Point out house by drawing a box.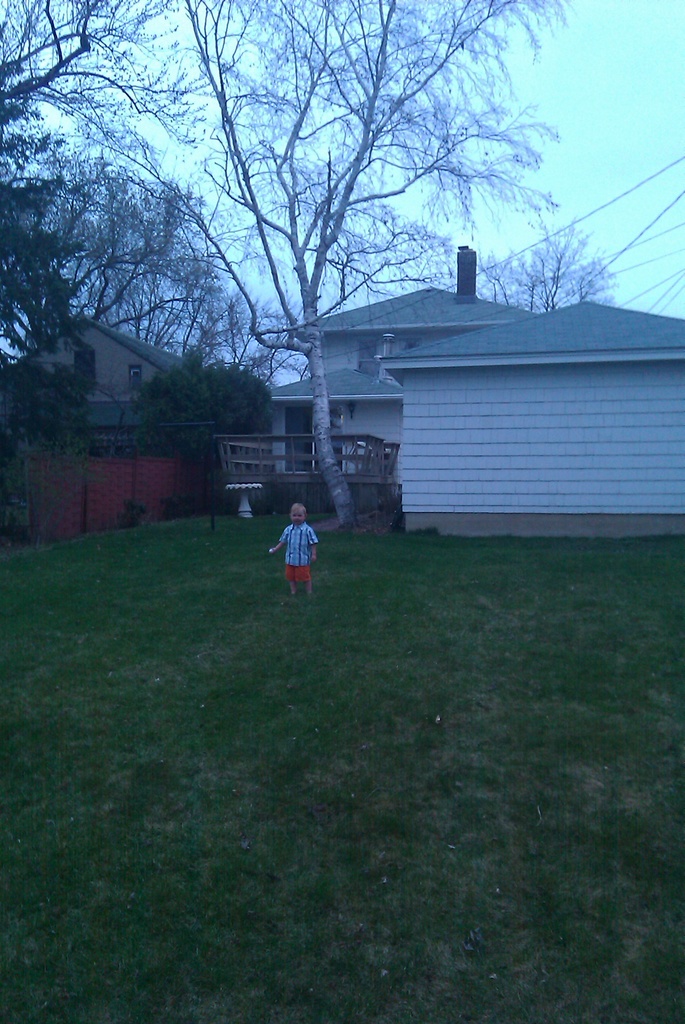
260/246/540/502.
